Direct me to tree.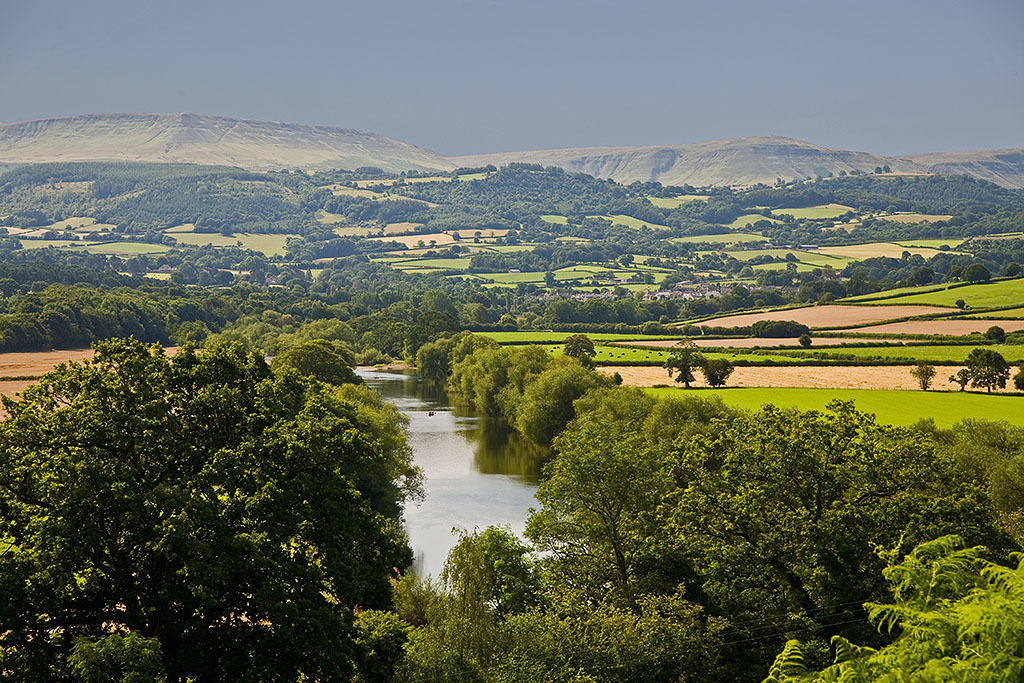
Direction: left=967, top=350, right=1008, bottom=392.
